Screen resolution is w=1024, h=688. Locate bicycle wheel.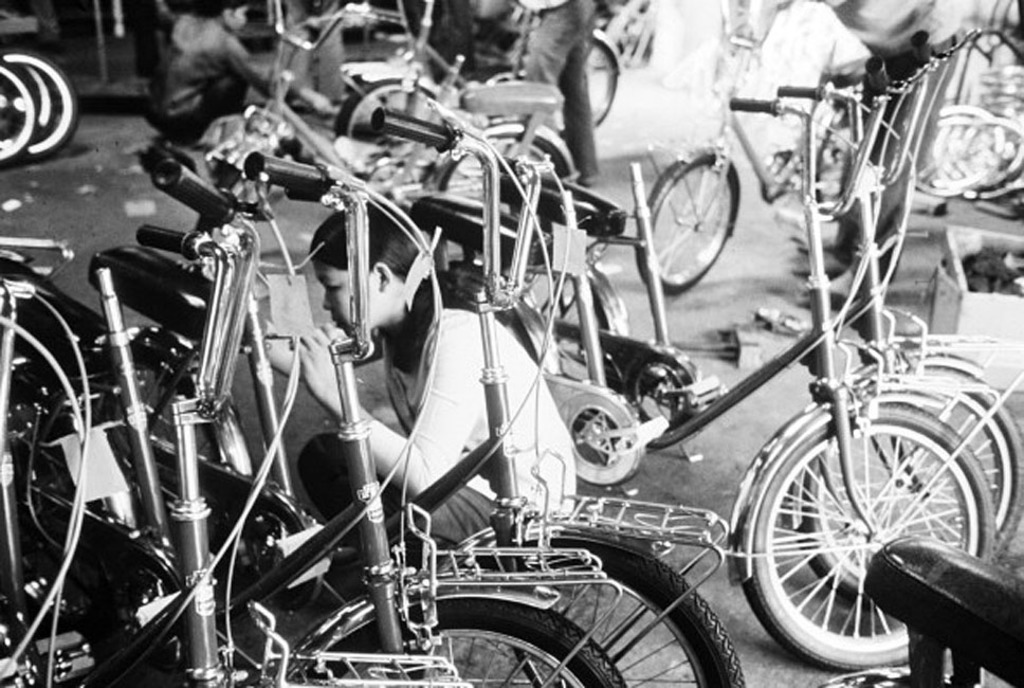
select_region(322, 80, 457, 161).
